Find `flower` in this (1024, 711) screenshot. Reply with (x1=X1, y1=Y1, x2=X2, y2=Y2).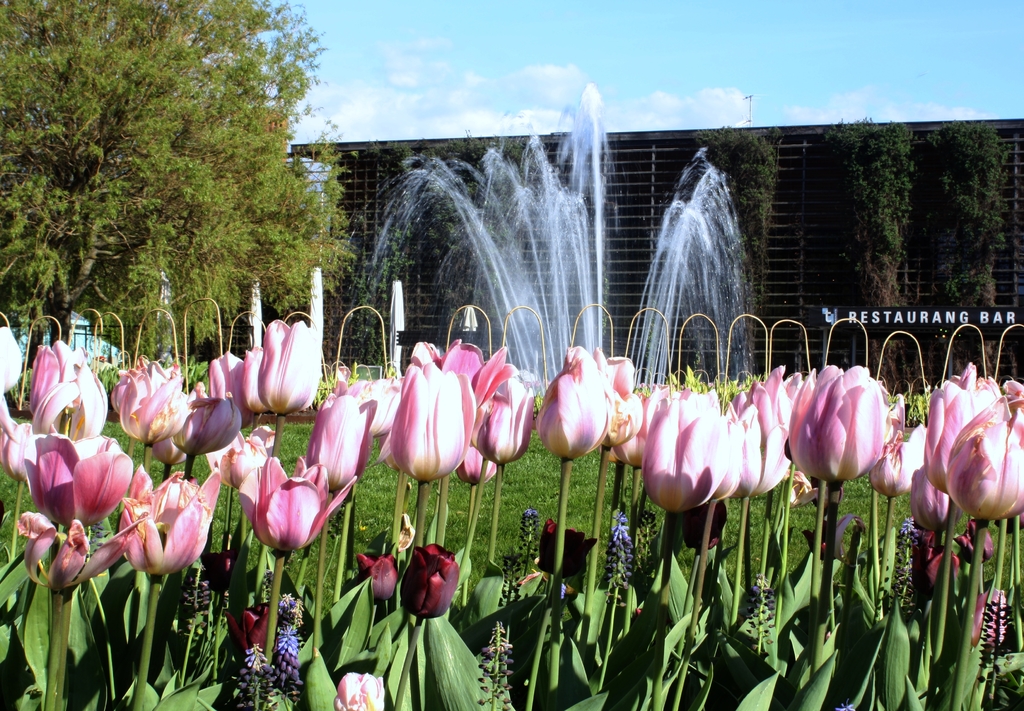
(x1=955, y1=518, x2=994, y2=562).
